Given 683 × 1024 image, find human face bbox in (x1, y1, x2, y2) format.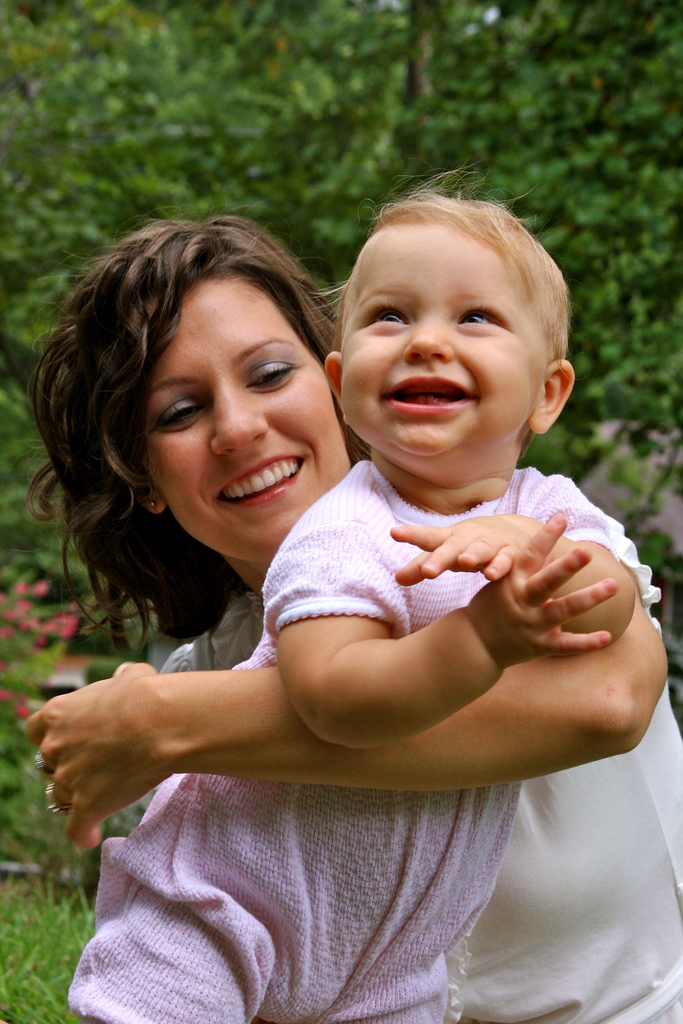
(343, 221, 539, 449).
